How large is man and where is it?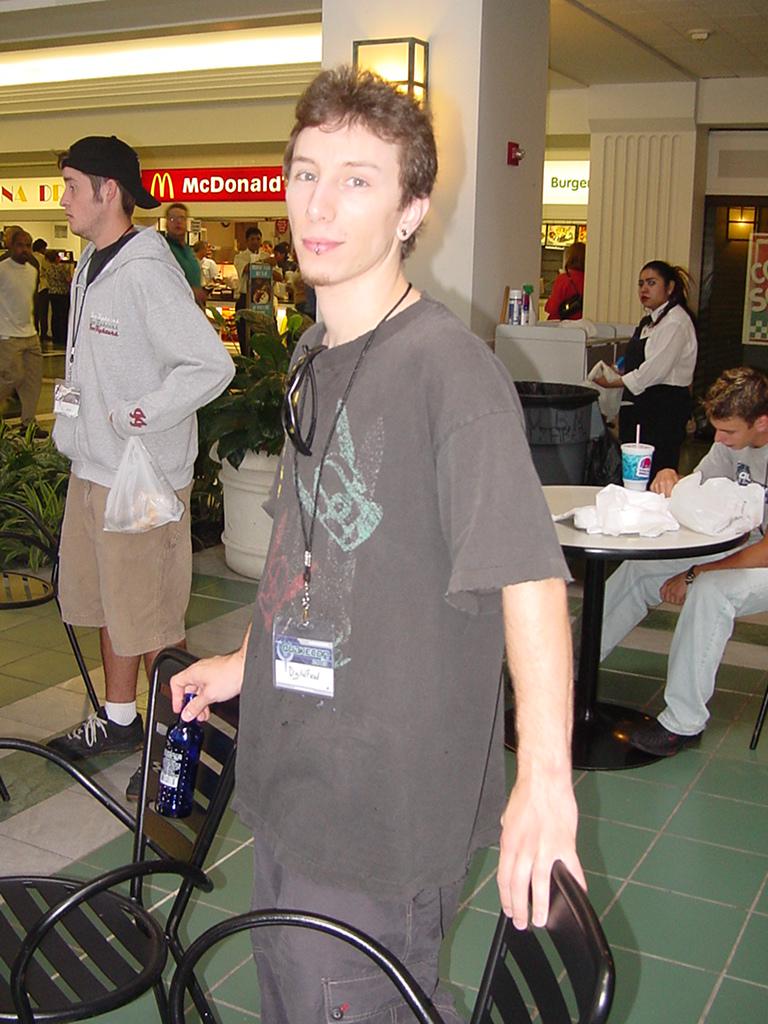
Bounding box: pyautogui.locateOnScreen(47, 246, 68, 340).
